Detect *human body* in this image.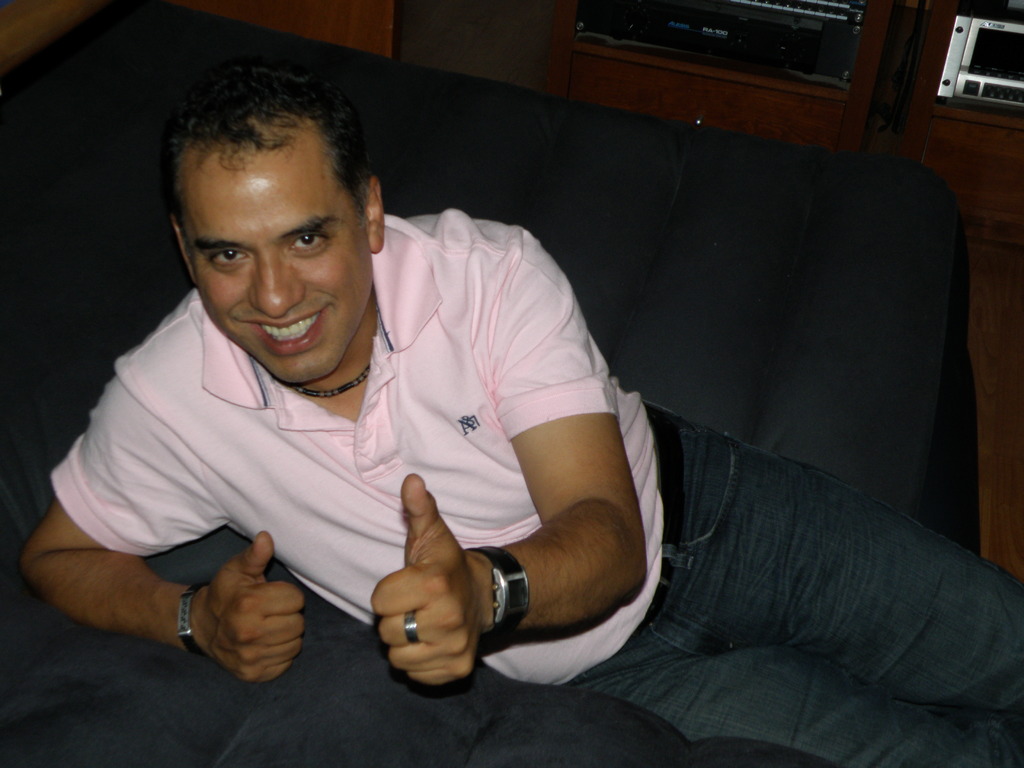
Detection: x1=122 y1=71 x2=959 y2=756.
